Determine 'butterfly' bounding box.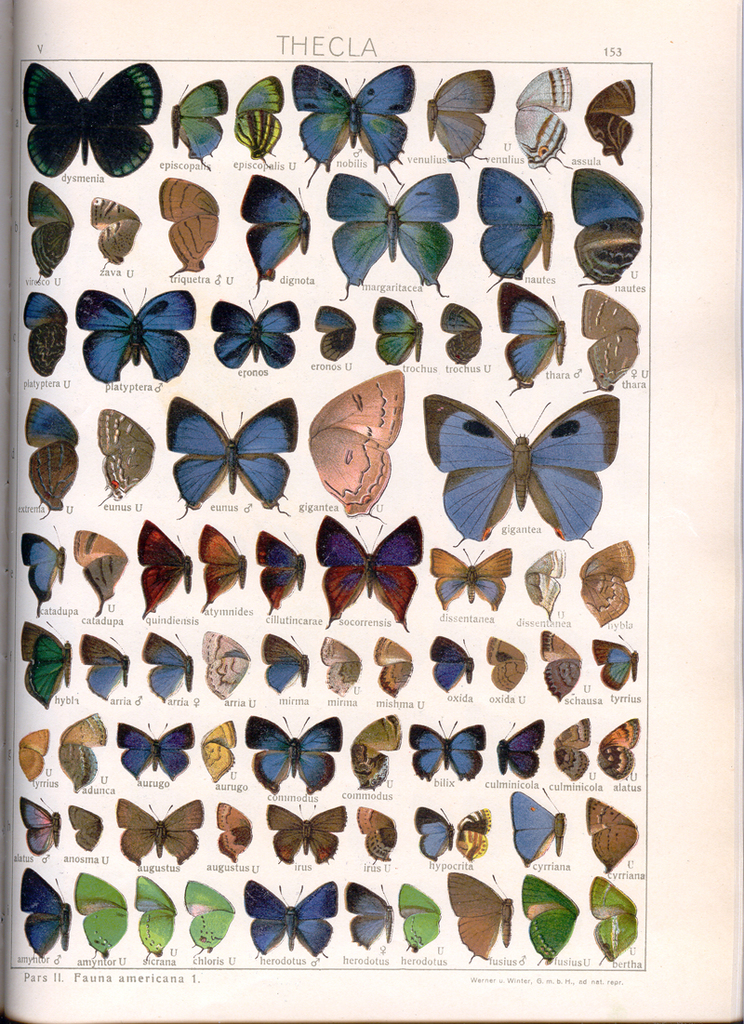
Determined: (310, 513, 432, 632).
